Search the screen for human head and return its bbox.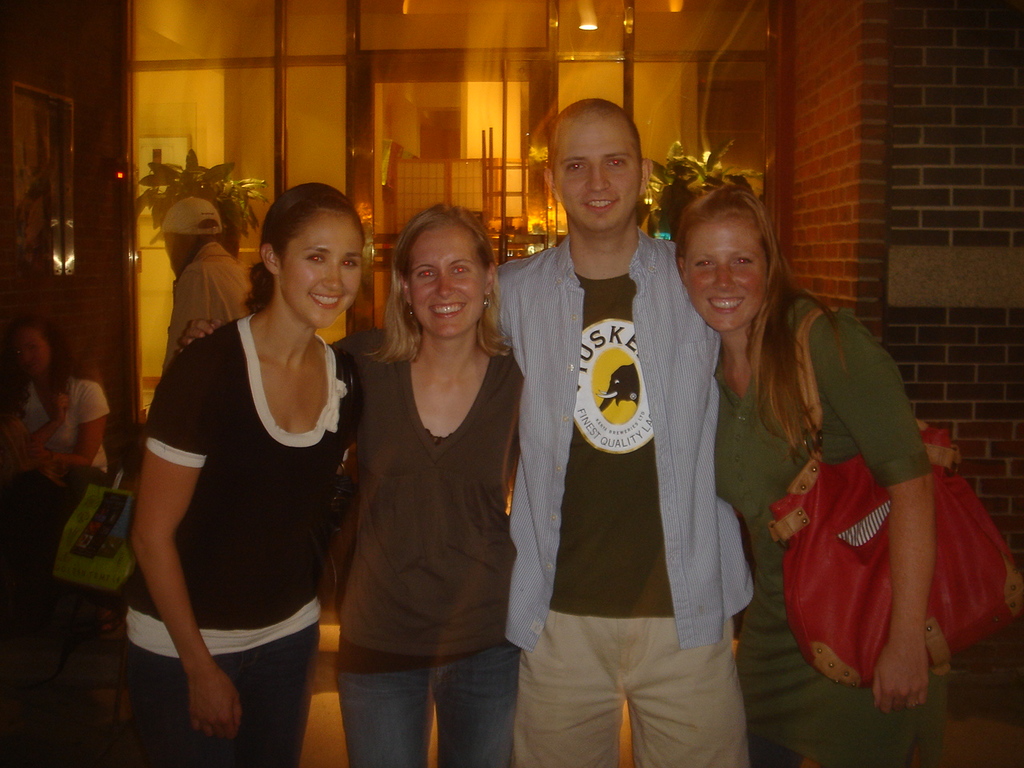
Found: select_region(394, 206, 495, 341).
